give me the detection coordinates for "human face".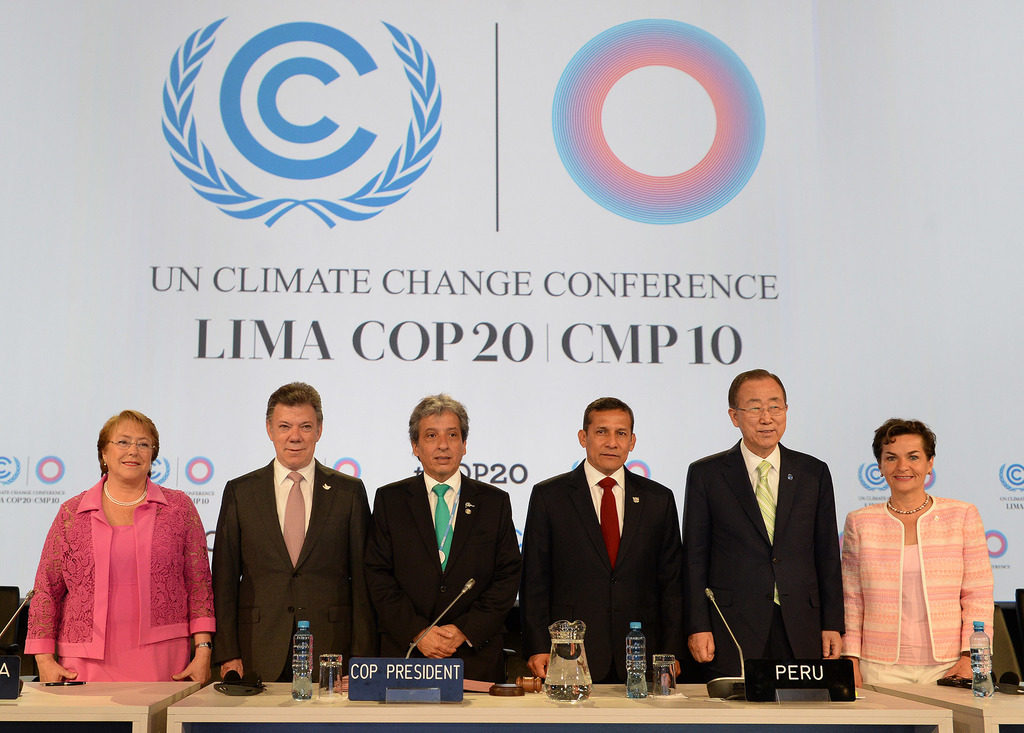
(734, 372, 789, 451).
